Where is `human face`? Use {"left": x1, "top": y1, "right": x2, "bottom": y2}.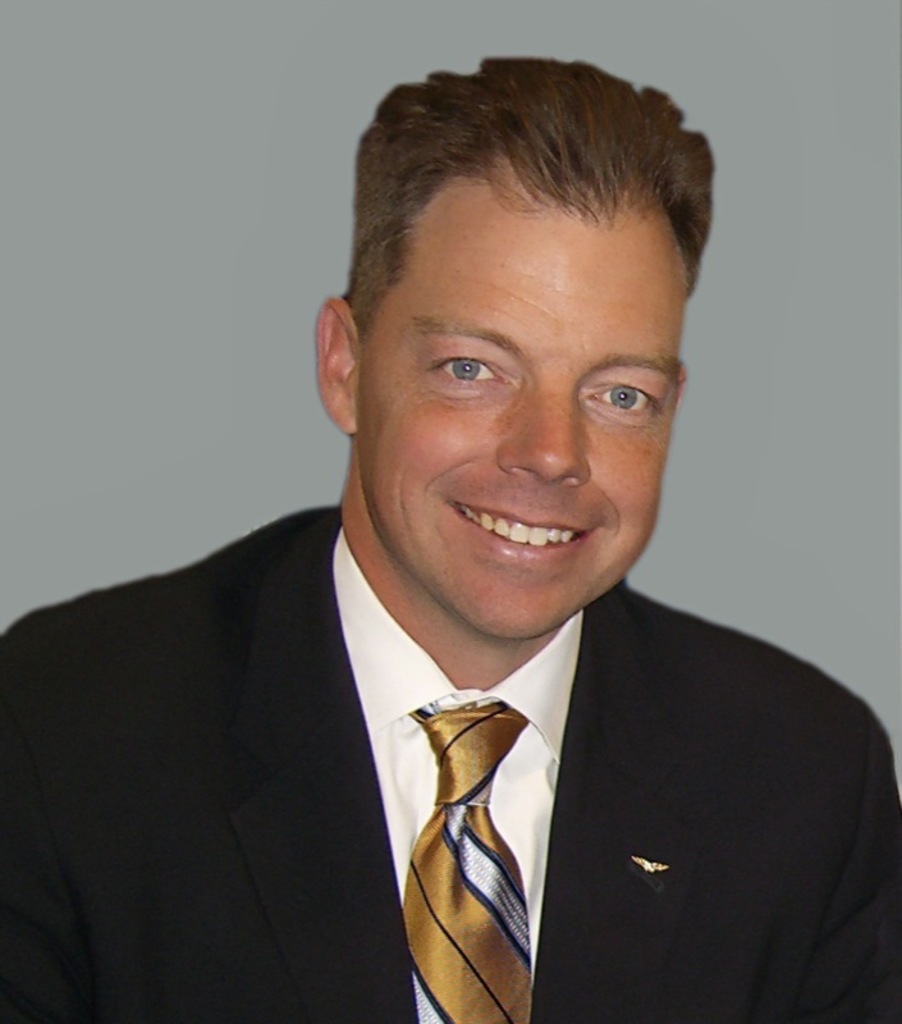
{"left": 348, "top": 236, "right": 679, "bottom": 637}.
